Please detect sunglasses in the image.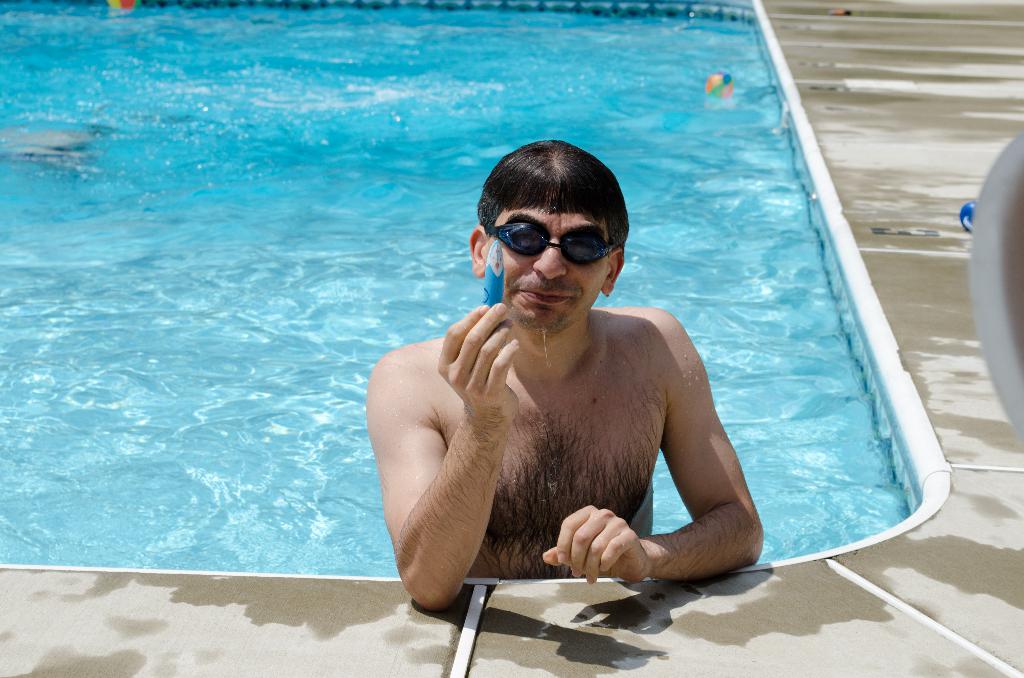
pyautogui.locateOnScreen(490, 222, 616, 266).
